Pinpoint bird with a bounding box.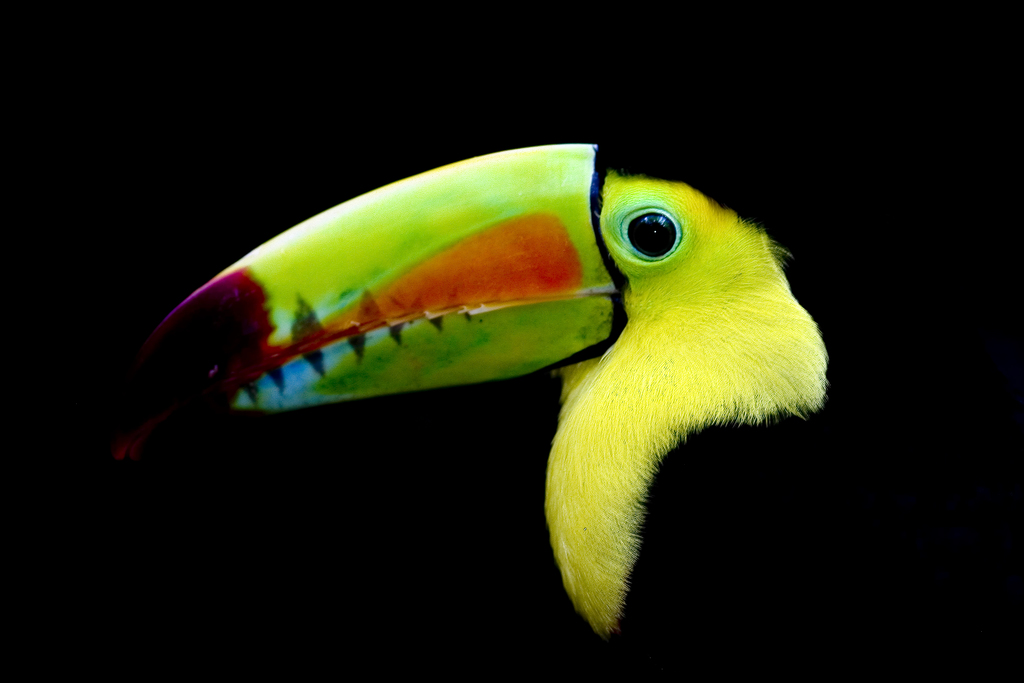
pyautogui.locateOnScreen(90, 139, 843, 641).
